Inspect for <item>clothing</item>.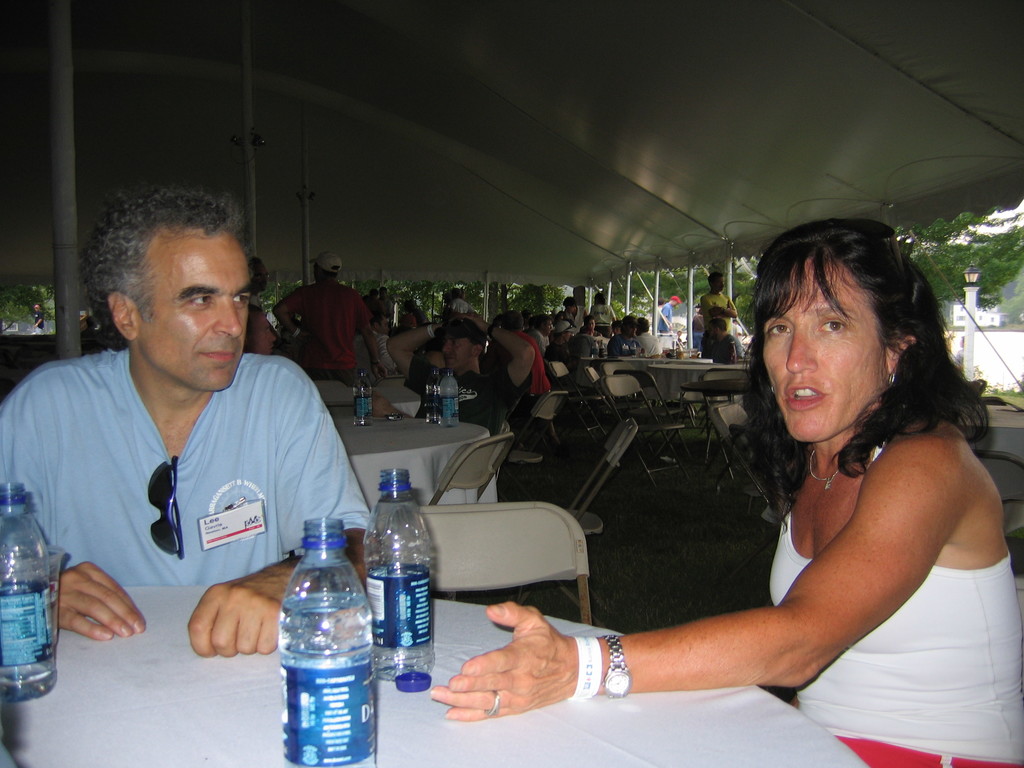
Inspection: [410, 363, 523, 437].
